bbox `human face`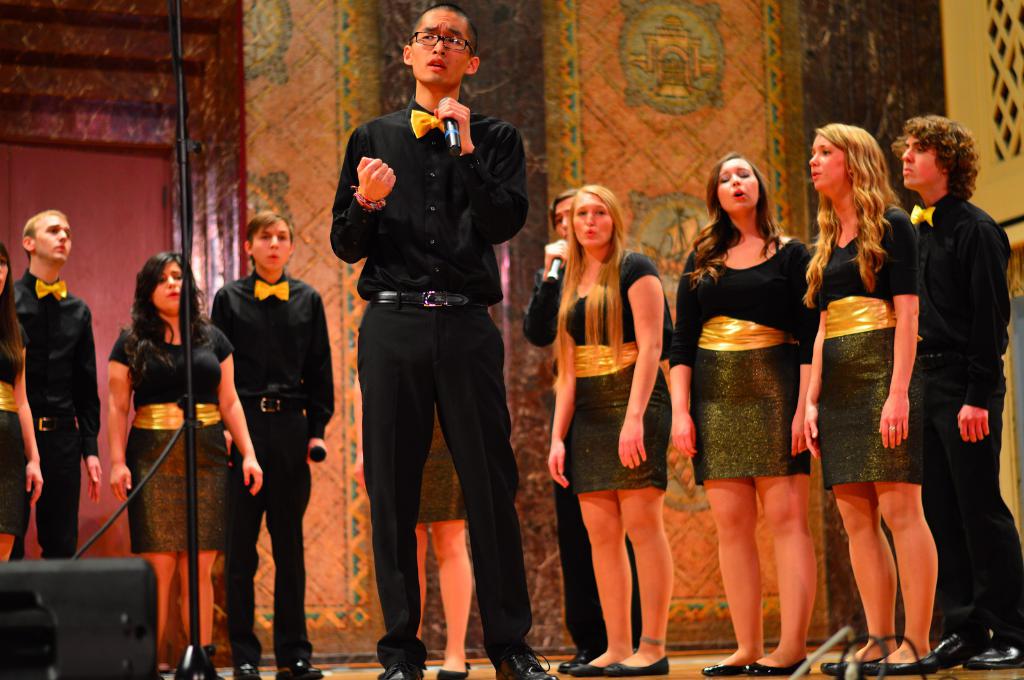
<bbox>808, 135, 845, 186</bbox>
